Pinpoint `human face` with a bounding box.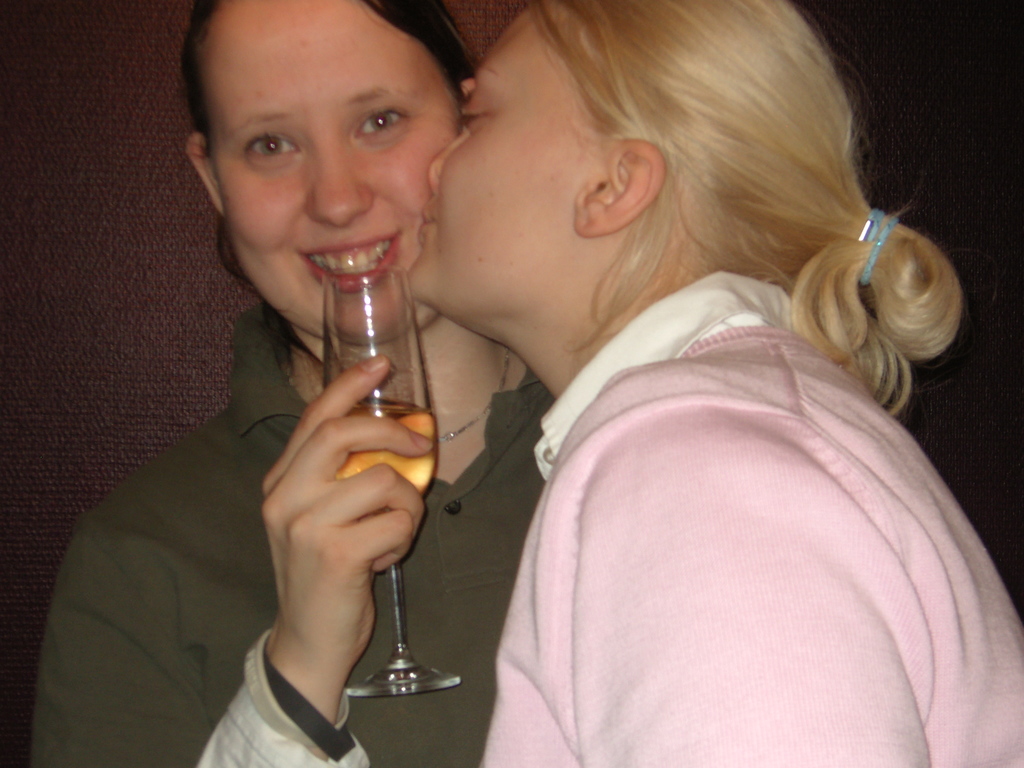
<region>196, 0, 488, 323</region>.
